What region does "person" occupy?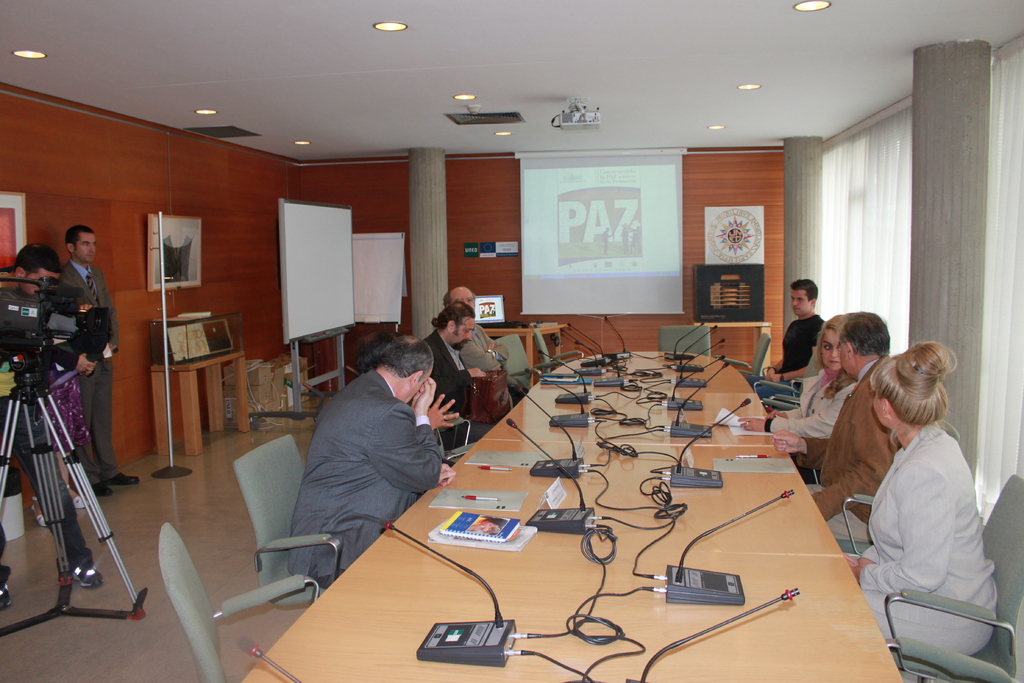
{"left": 422, "top": 299, "right": 467, "bottom": 442}.
